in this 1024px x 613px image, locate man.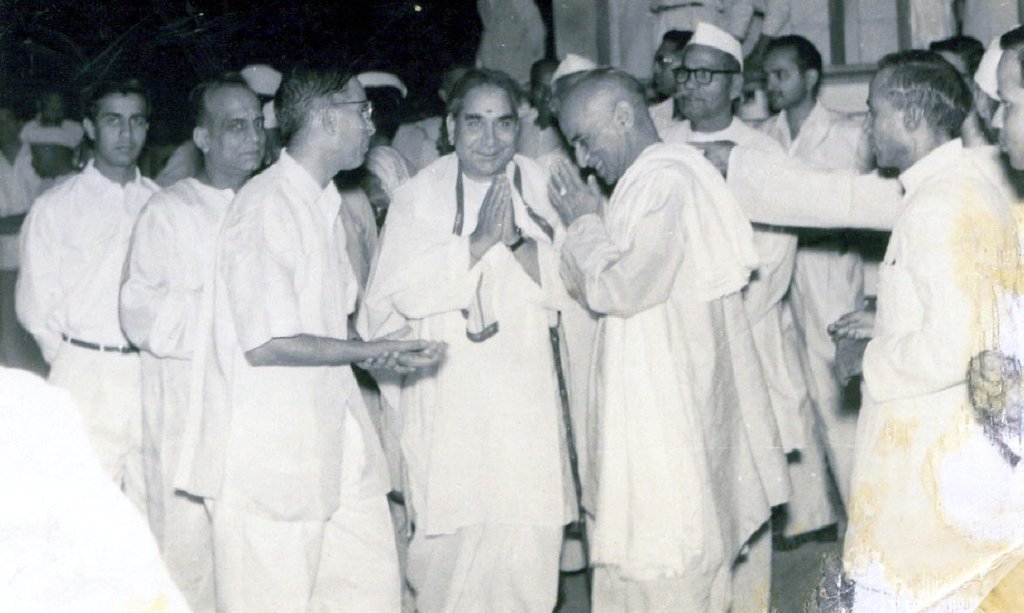
Bounding box: x1=16 y1=64 x2=200 y2=548.
